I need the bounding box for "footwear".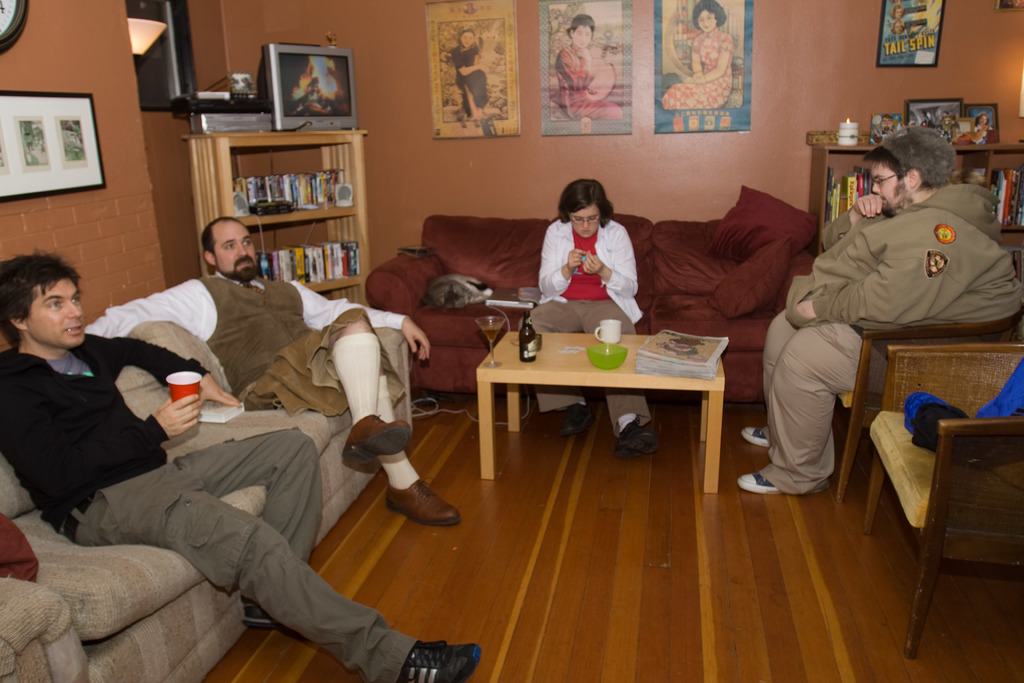
Here it is: pyautogui.locateOnScreen(399, 636, 480, 682).
